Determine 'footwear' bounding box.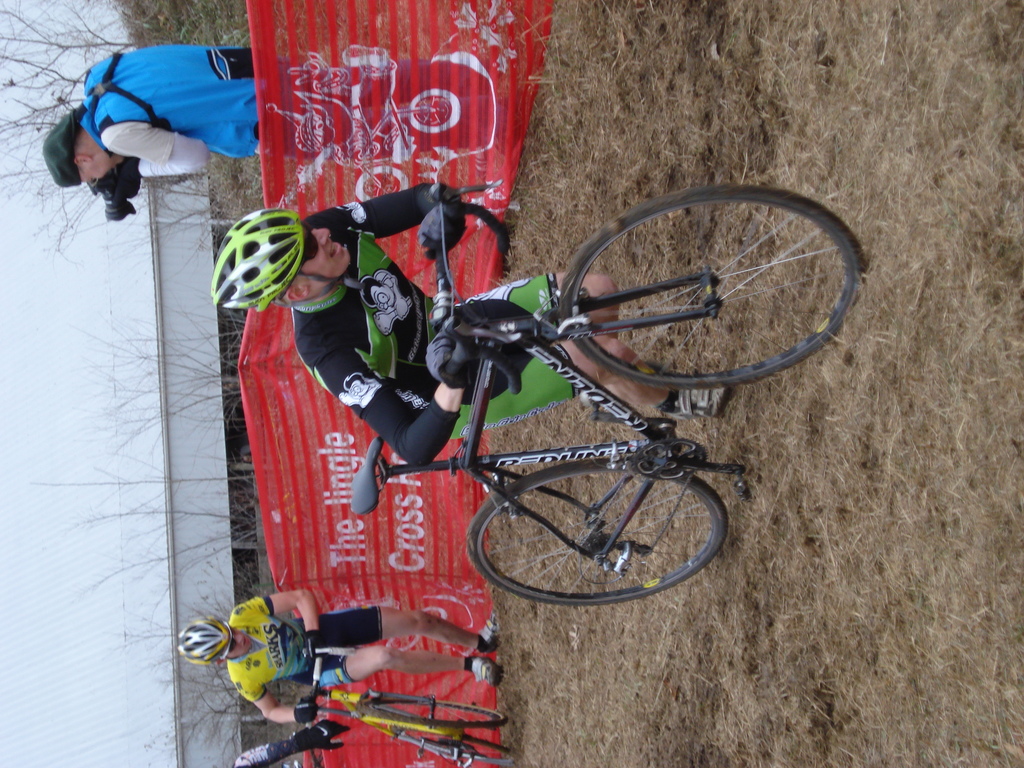
Determined: x1=485 y1=614 x2=497 y2=652.
